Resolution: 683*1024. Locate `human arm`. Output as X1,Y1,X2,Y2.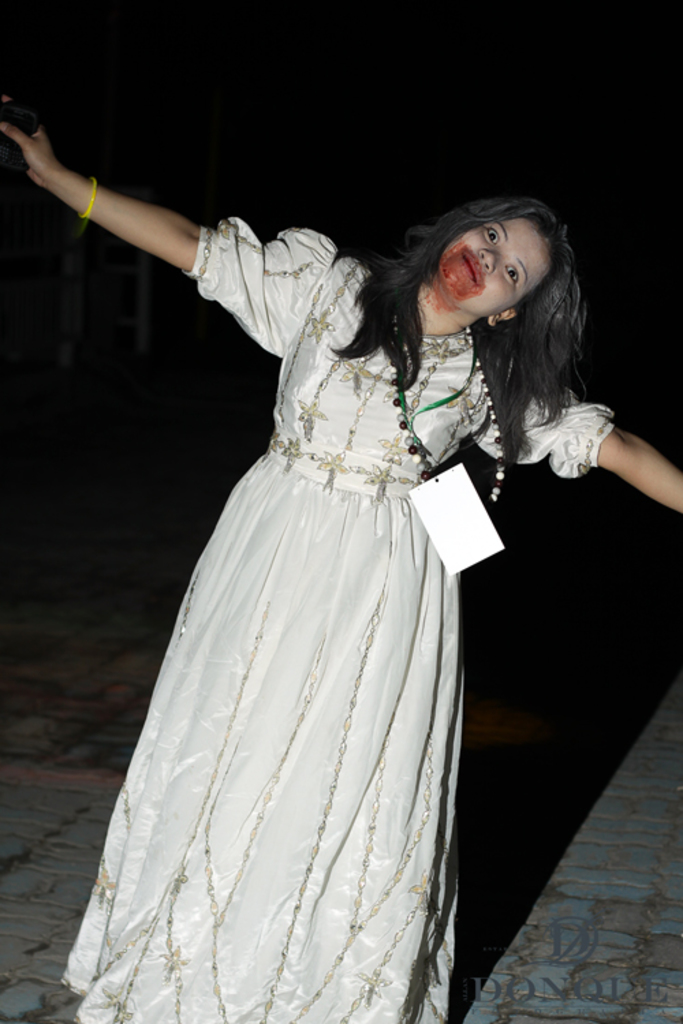
15,116,210,279.
